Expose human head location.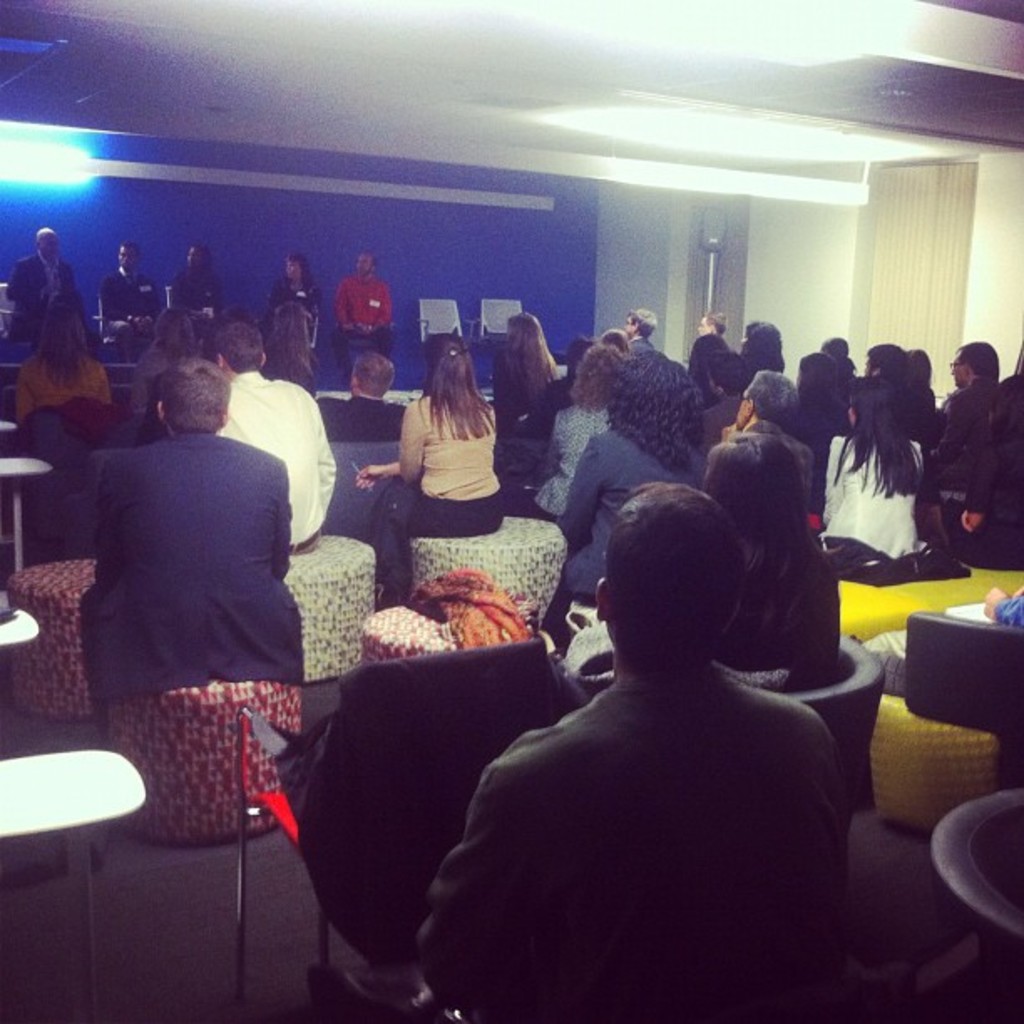
Exposed at [822, 338, 853, 358].
